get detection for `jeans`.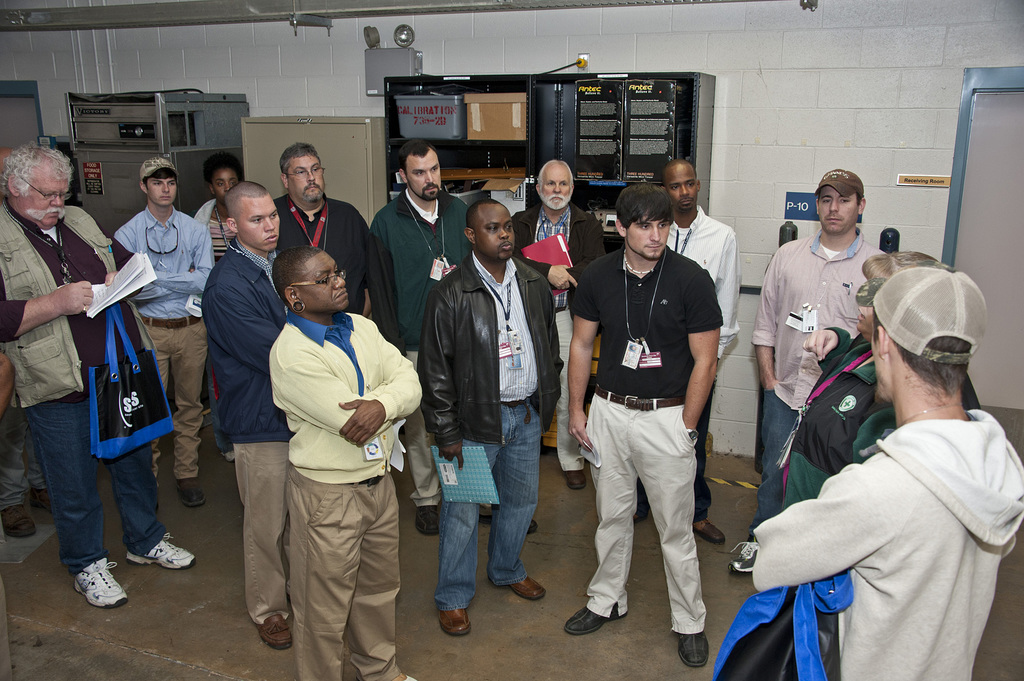
Detection: 150, 322, 204, 479.
